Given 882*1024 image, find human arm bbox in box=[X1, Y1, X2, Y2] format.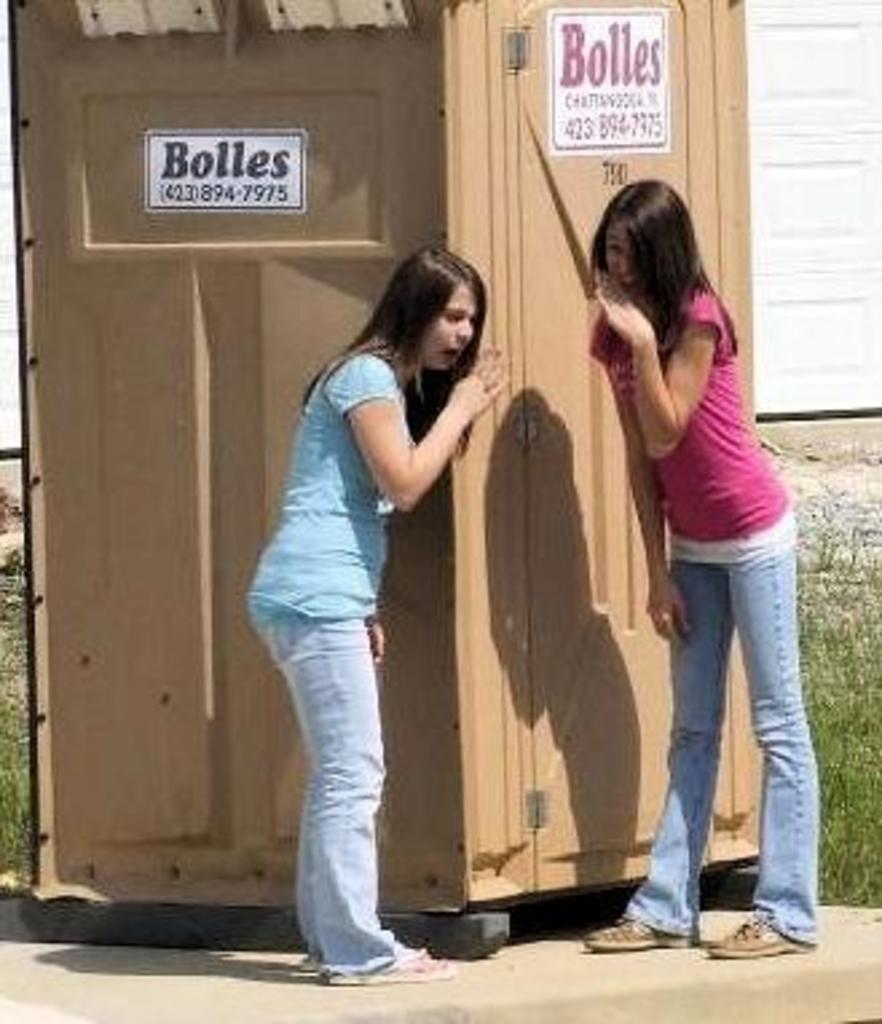
box=[370, 614, 391, 667].
